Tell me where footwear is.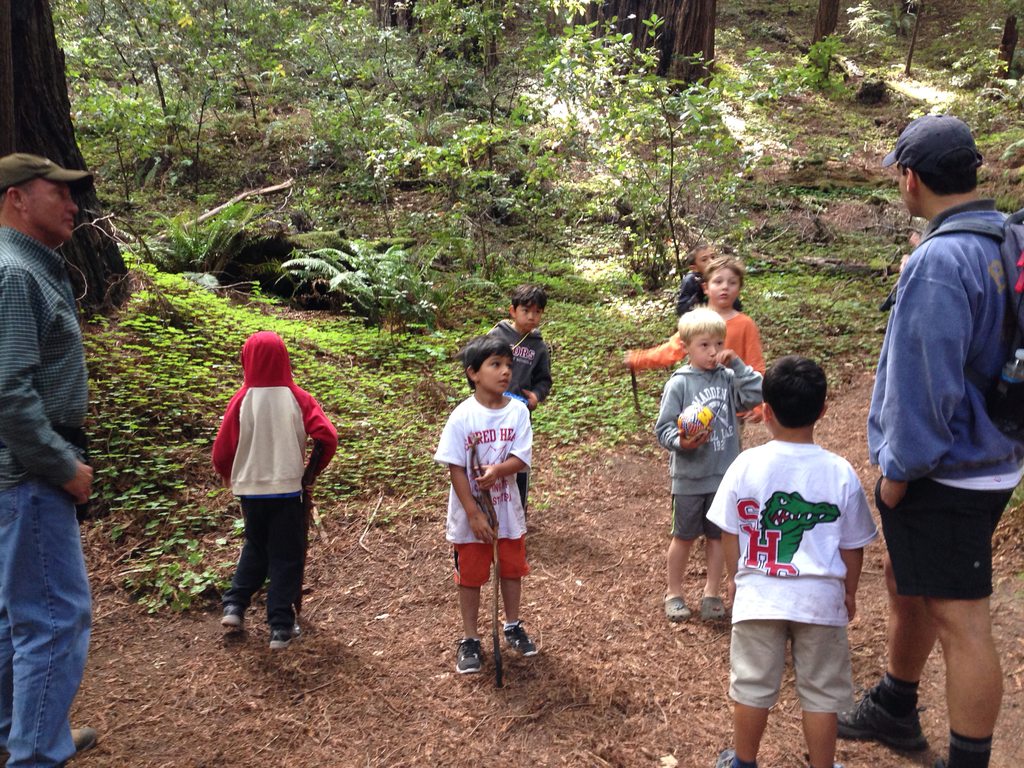
footwear is at bbox(701, 598, 725, 623).
